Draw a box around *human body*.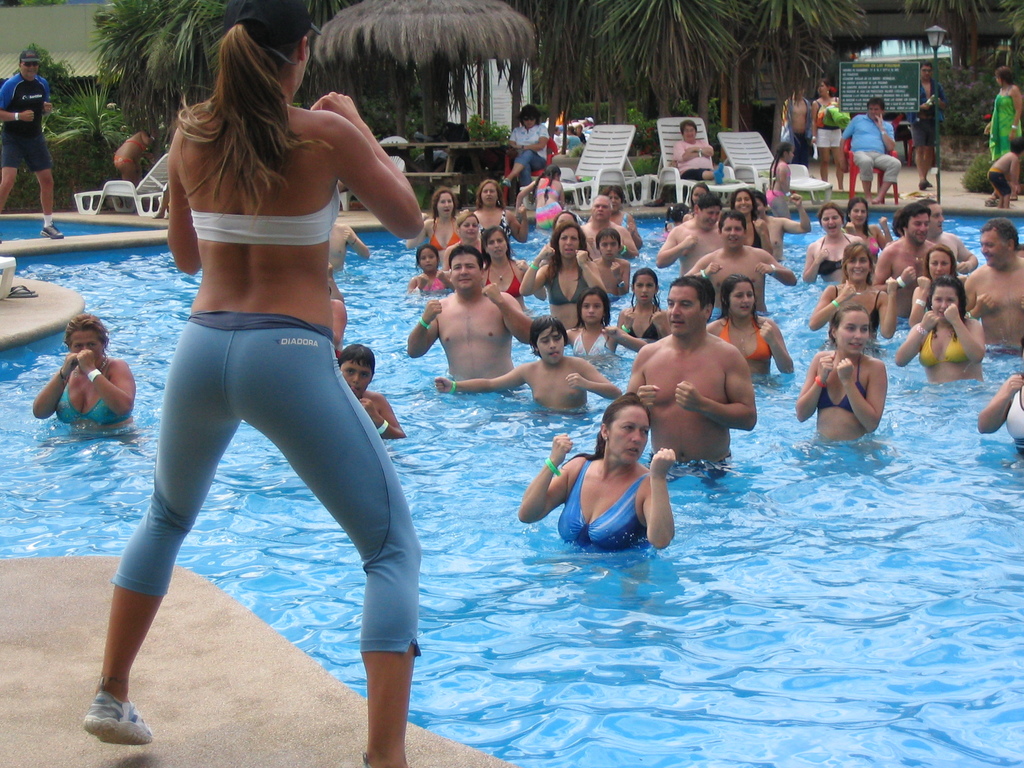
bbox=(684, 244, 797, 325).
